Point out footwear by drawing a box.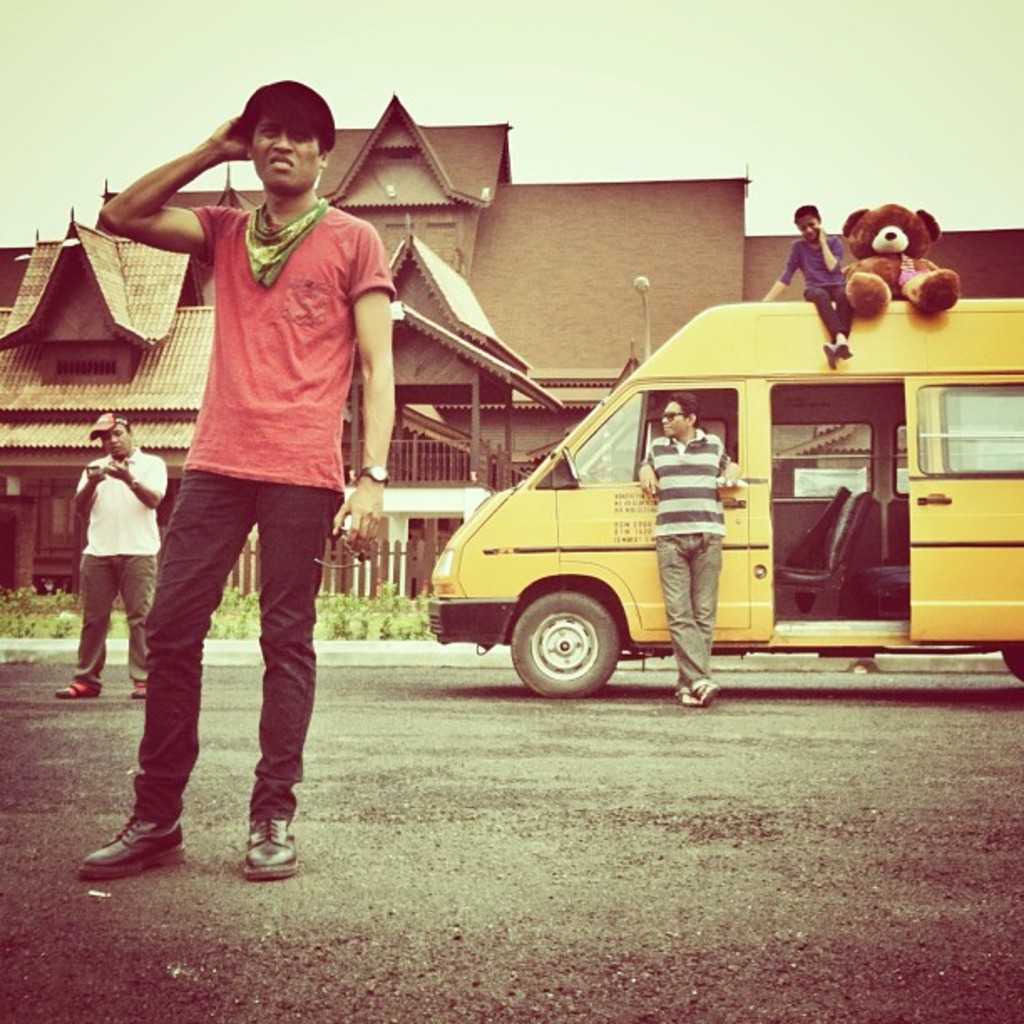
(129,676,144,694).
